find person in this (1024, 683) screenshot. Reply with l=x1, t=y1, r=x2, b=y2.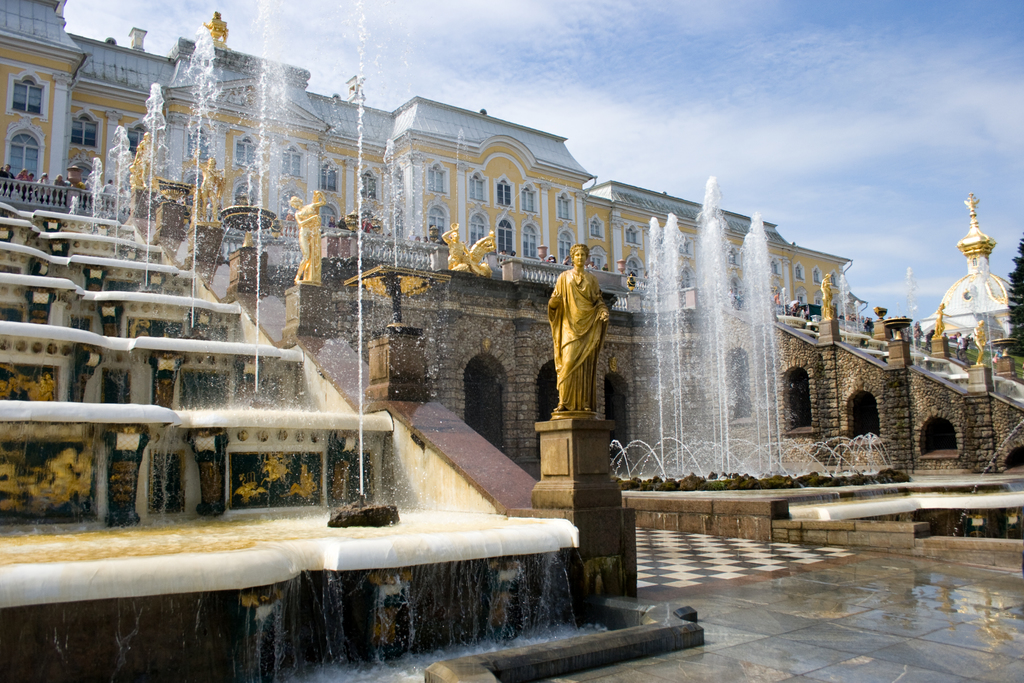
l=774, t=288, r=782, b=306.
